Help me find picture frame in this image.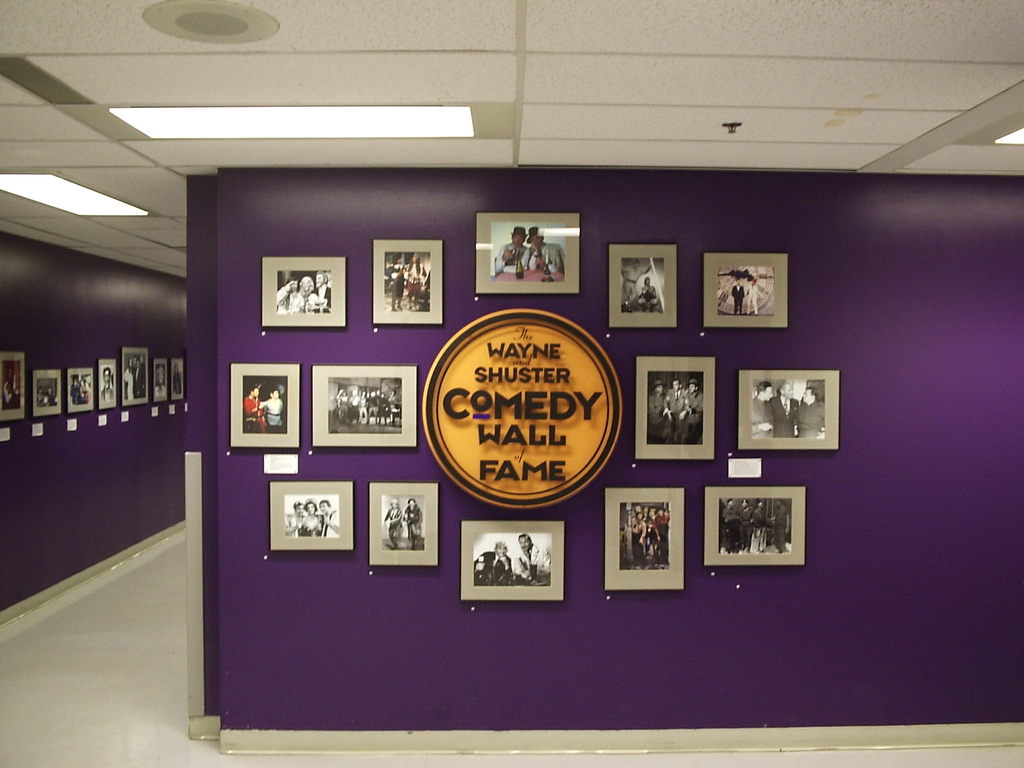
Found it: box=[150, 360, 170, 401].
